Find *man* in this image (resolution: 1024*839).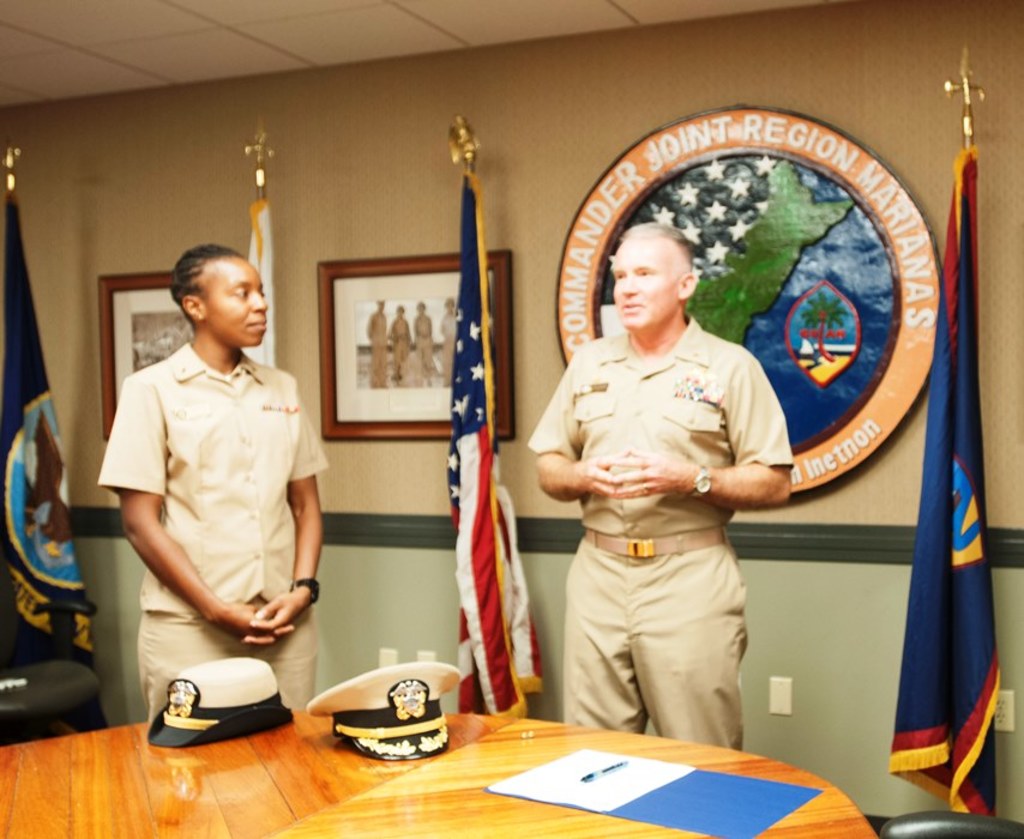
528,187,832,722.
